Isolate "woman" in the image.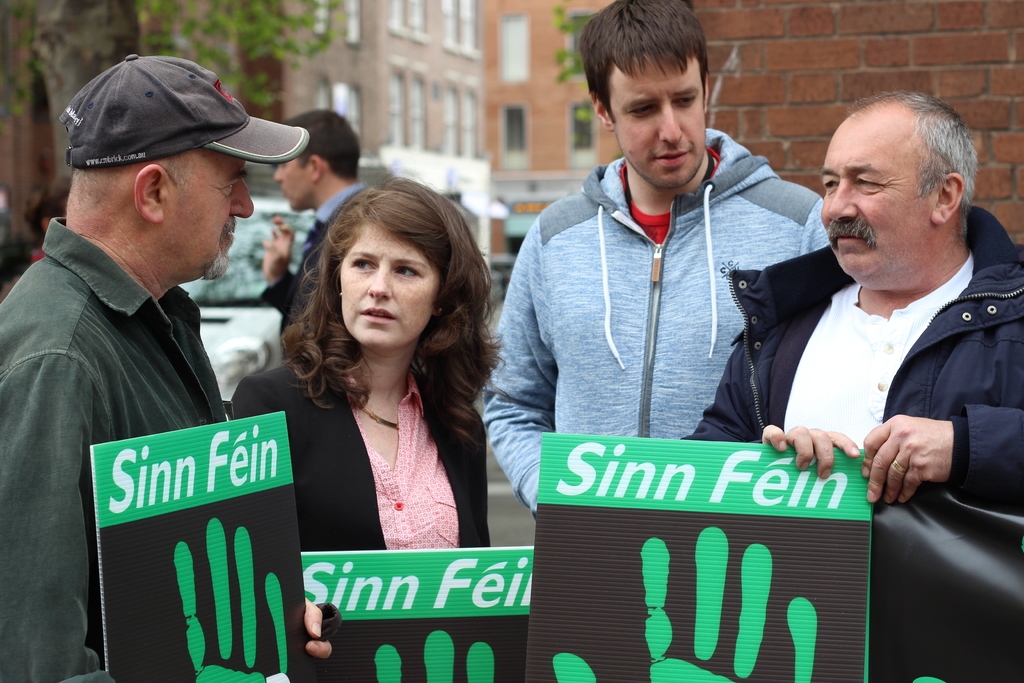
Isolated region: box(221, 171, 515, 682).
